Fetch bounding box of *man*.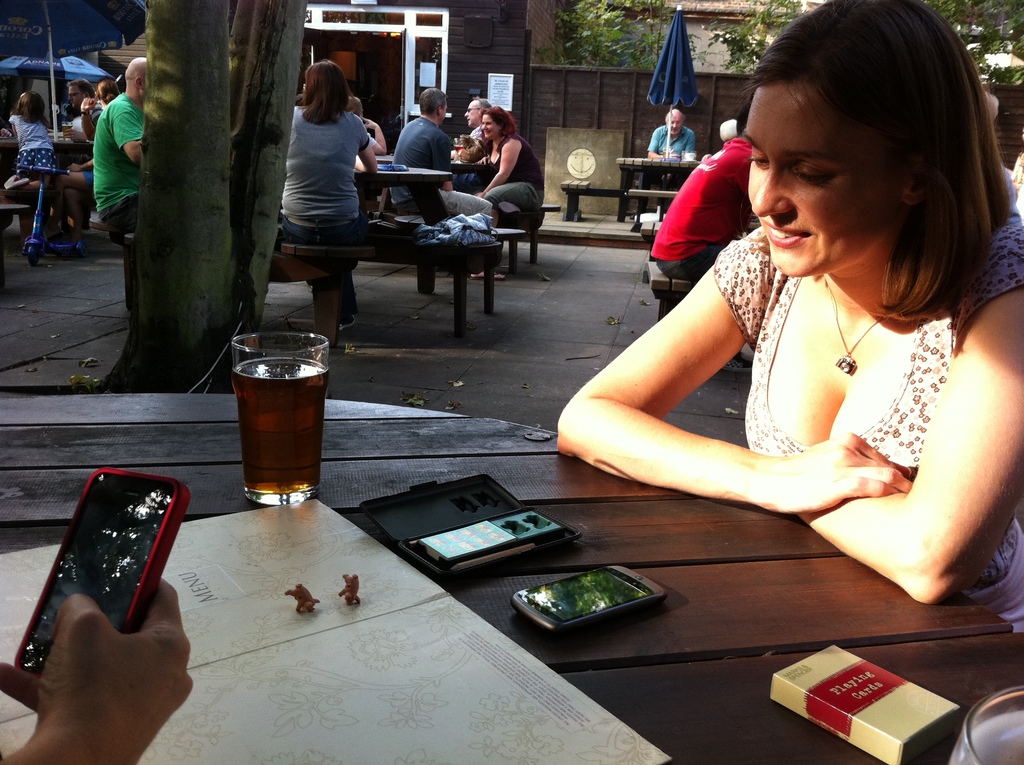
Bbox: crop(96, 55, 149, 245).
